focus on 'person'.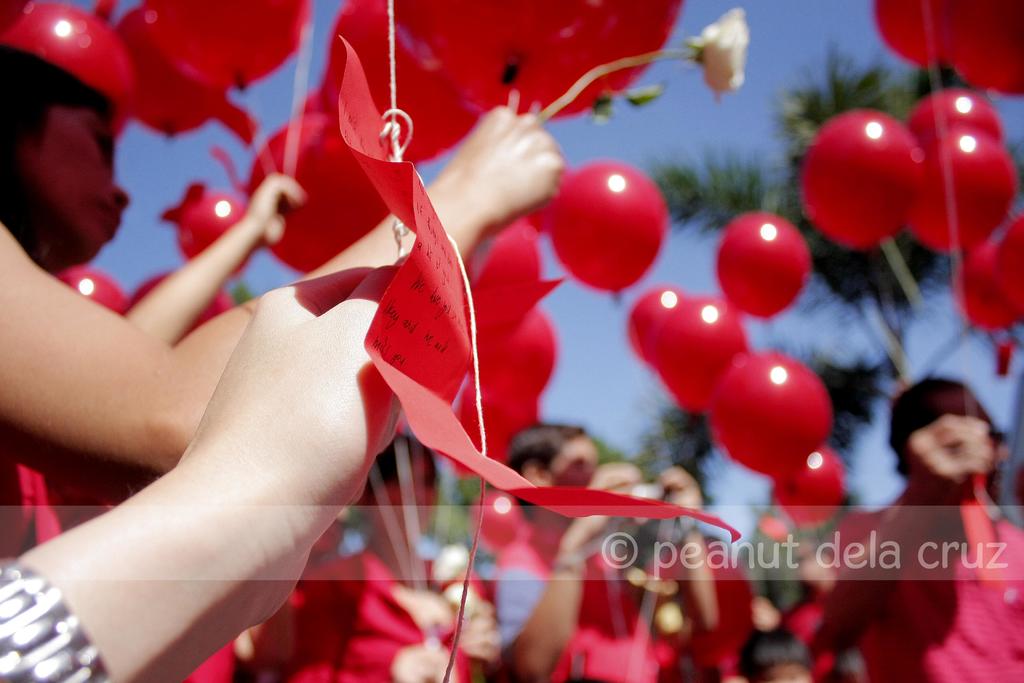
Focused at <box>486,418,714,682</box>.
